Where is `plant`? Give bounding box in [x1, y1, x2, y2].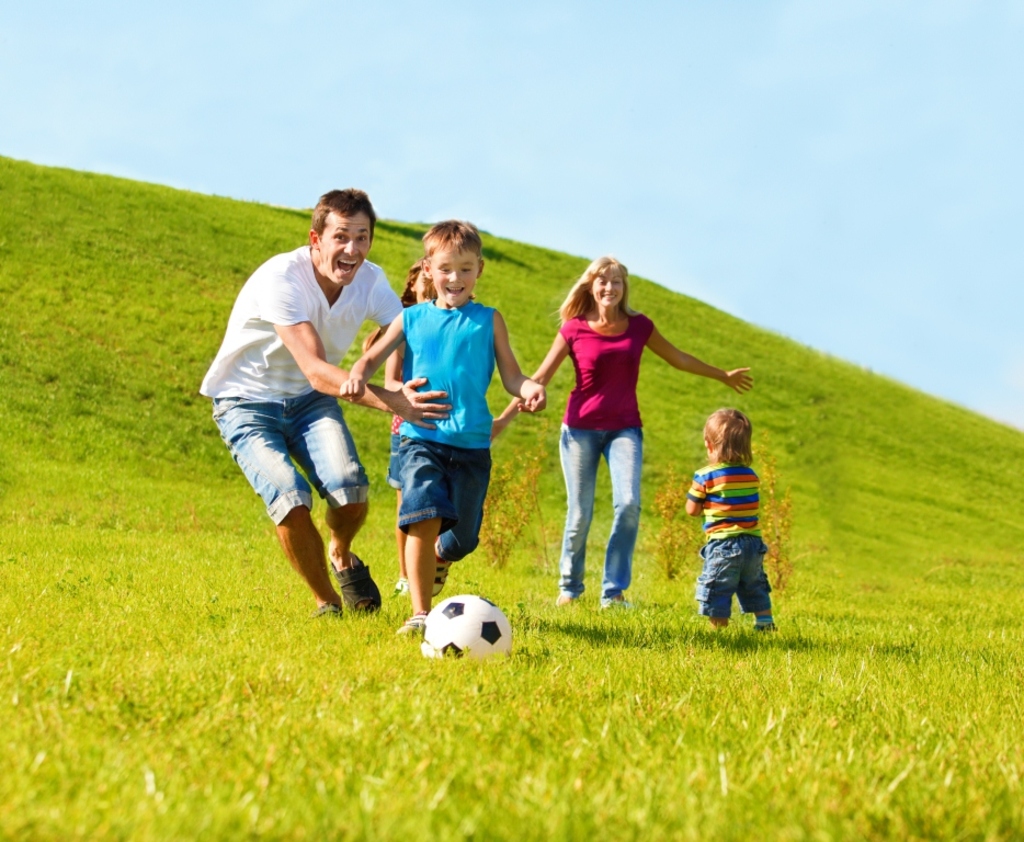
[474, 434, 569, 599].
